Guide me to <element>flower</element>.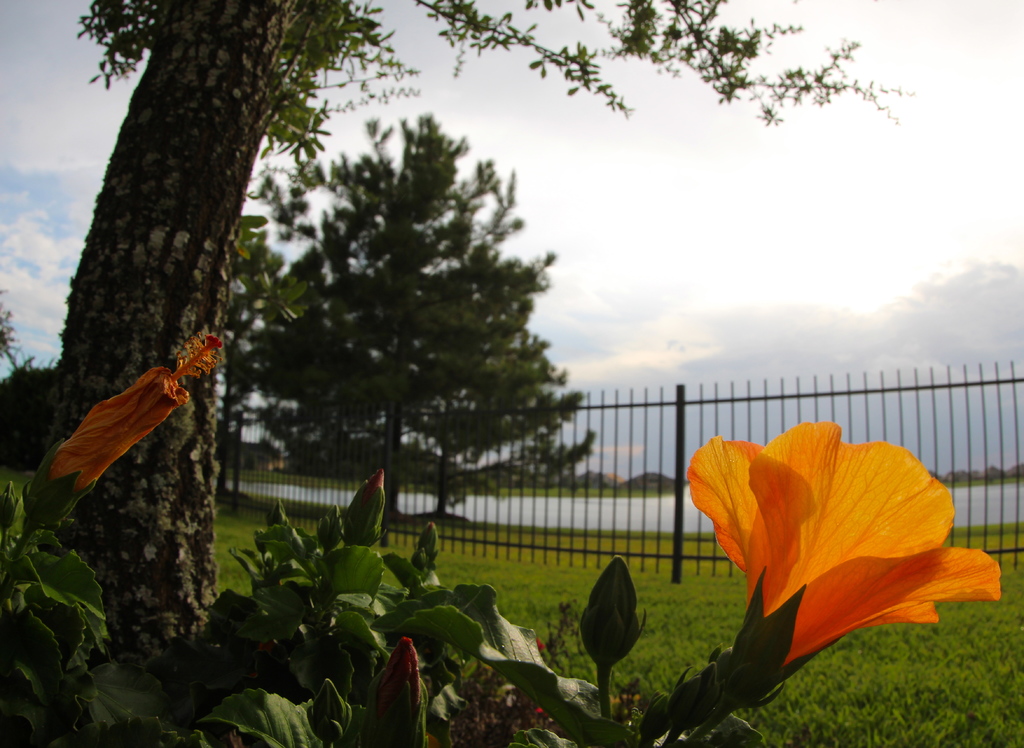
Guidance: <region>682, 412, 923, 658</region>.
